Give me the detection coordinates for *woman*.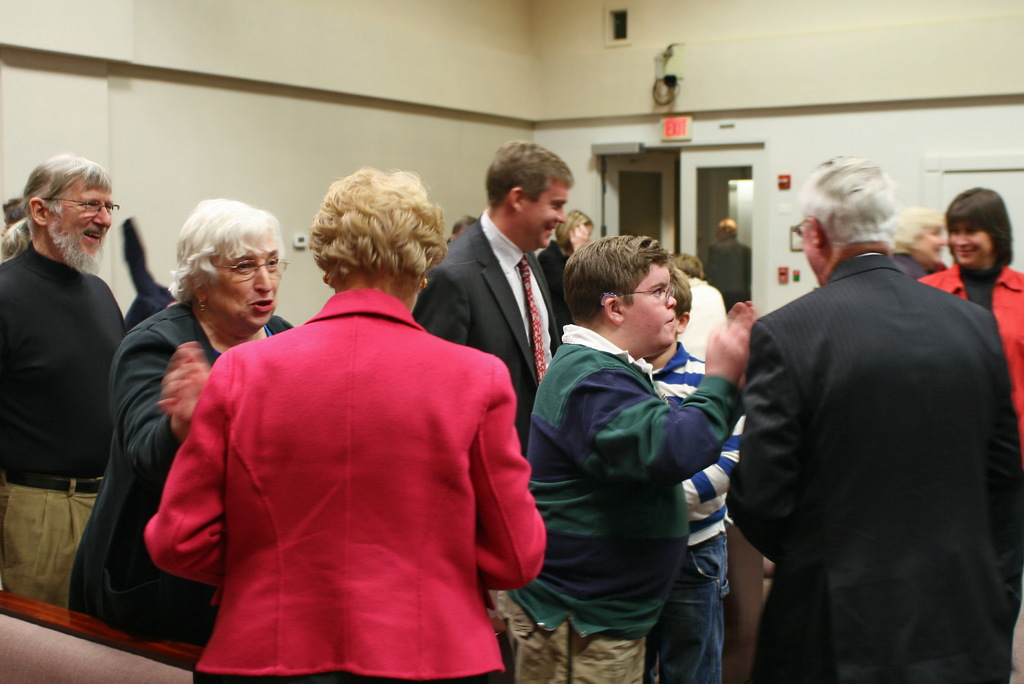
(left=915, top=186, right=1023, bottom=457).
